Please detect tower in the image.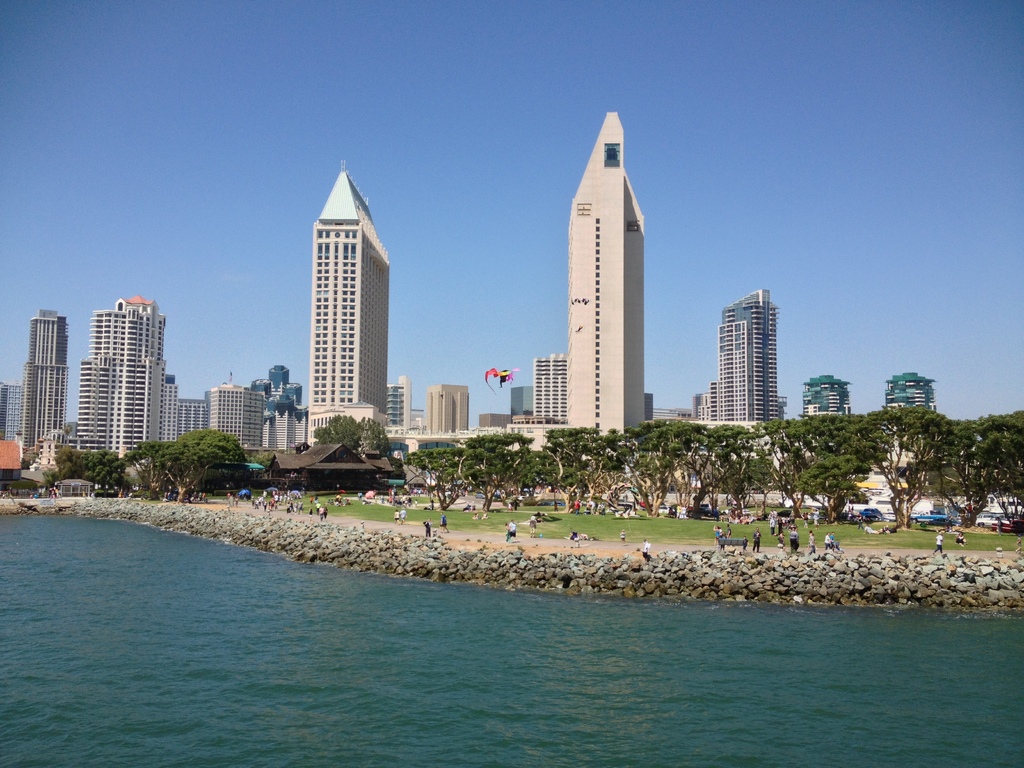
301, 155, 391, 447.
